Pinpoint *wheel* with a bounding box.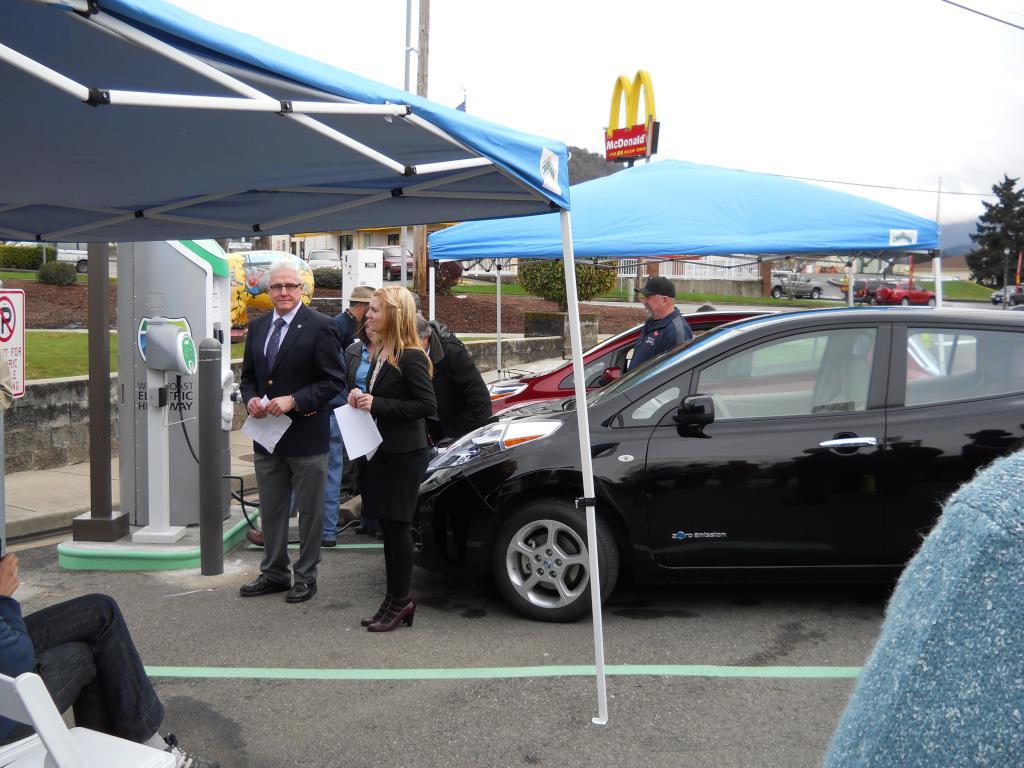
490 501 608 623.
